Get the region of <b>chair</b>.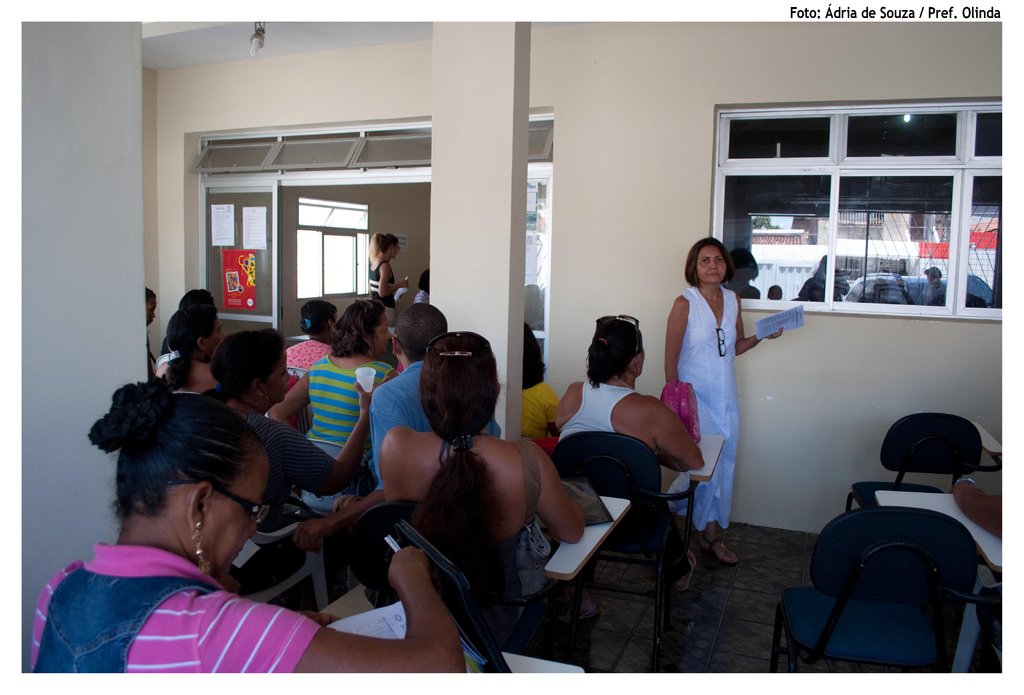
x1=156 y1=351 x2=182 y2=372.
